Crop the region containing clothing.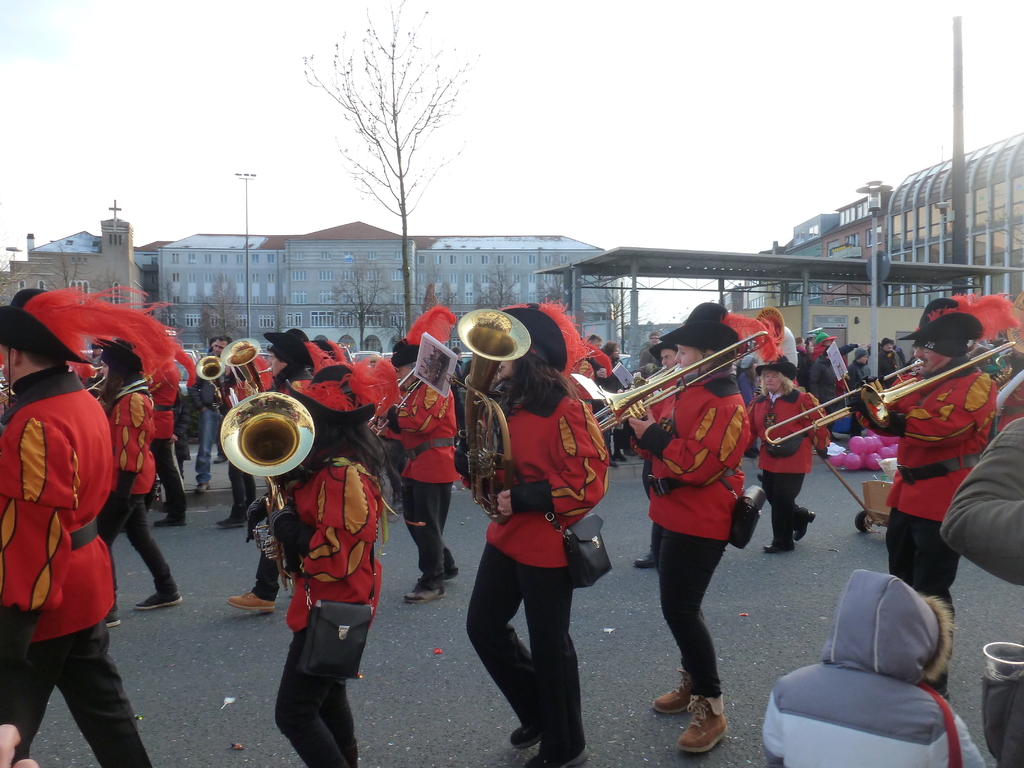
Crop region: BBox(642, 373, 754, 705).
